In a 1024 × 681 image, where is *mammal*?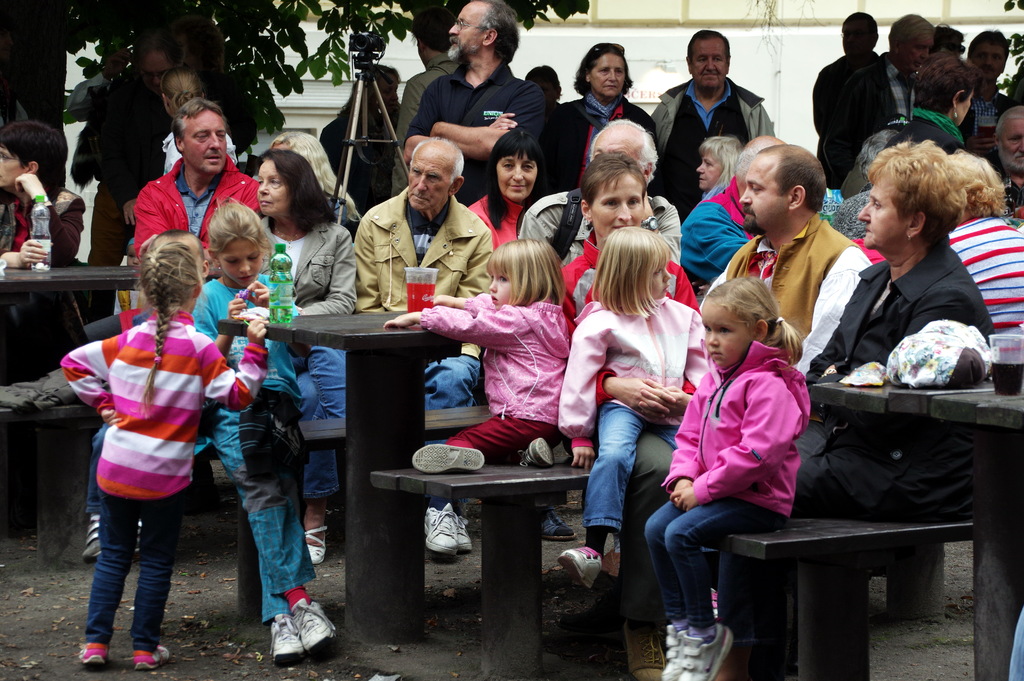
bbox=(807, 10, 890, 187).
